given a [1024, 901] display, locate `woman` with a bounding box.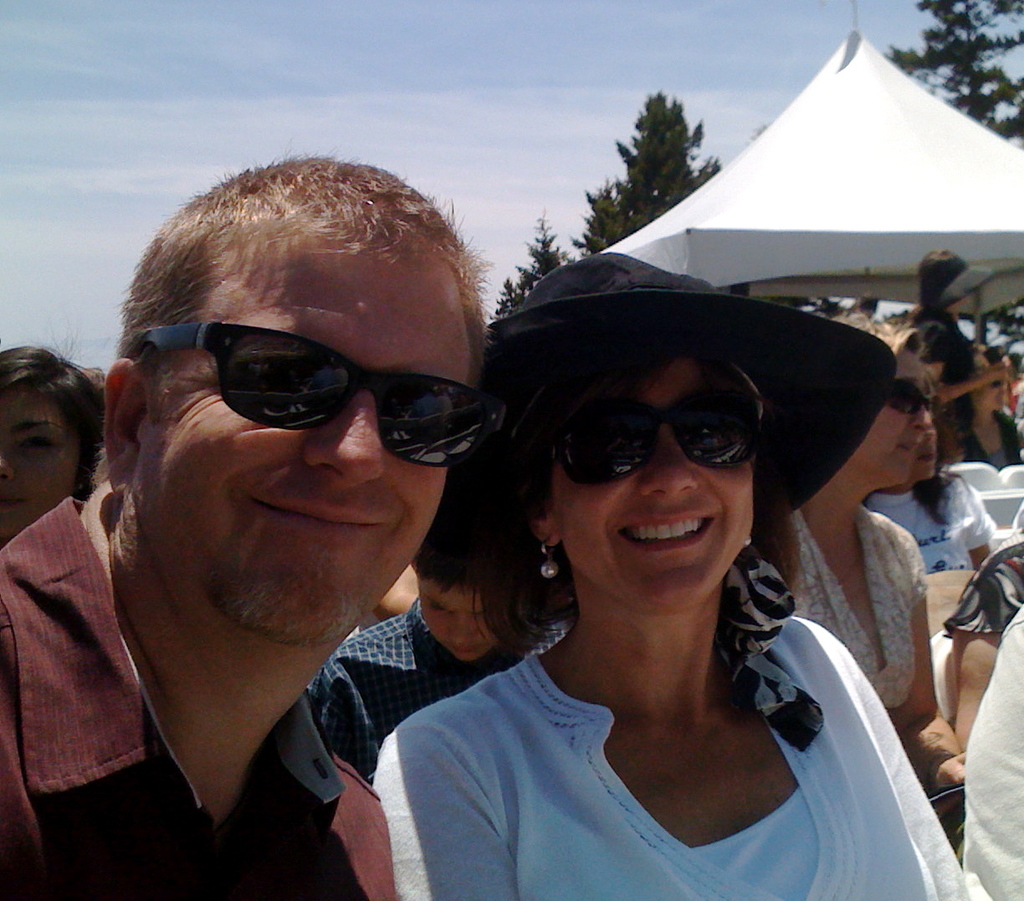
Located: box=[862, 402, 1002, 576].
